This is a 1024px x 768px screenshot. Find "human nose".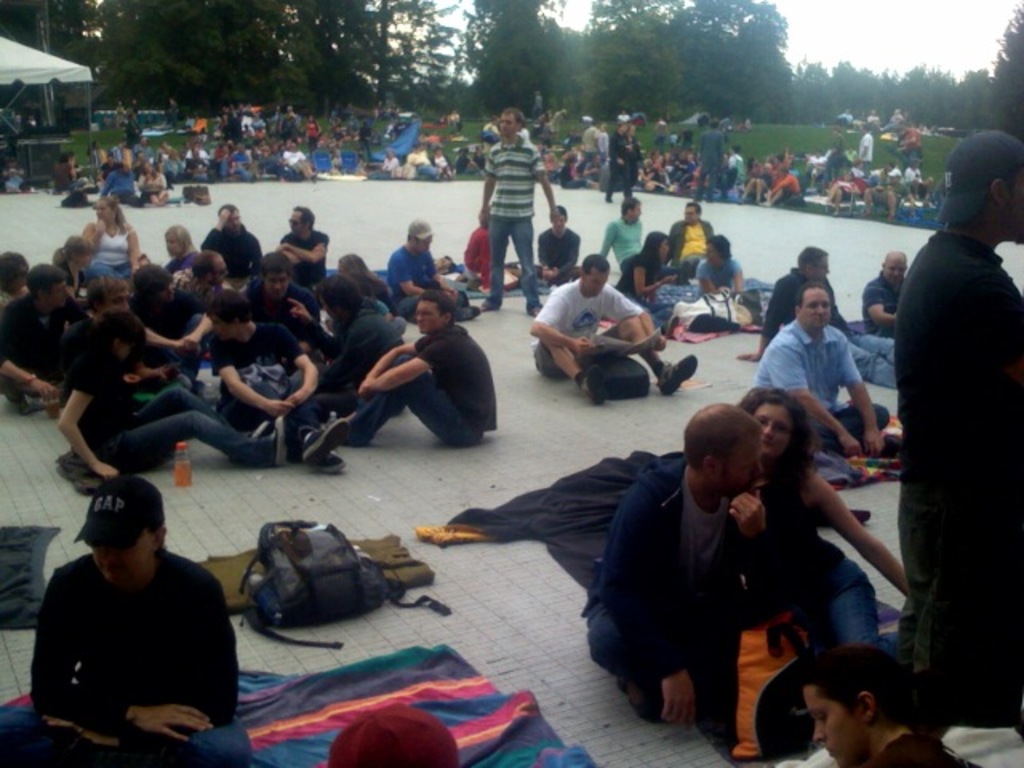
Bounding box: [813,720,826,742].
